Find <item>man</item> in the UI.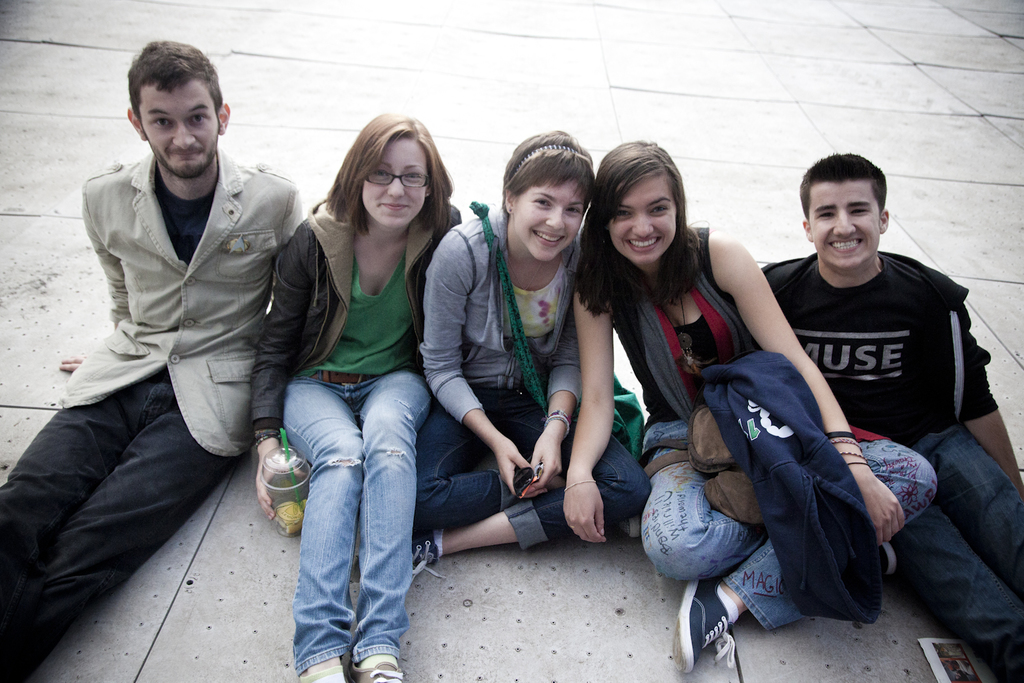
UI element at region(674, 164, 989, 652).
